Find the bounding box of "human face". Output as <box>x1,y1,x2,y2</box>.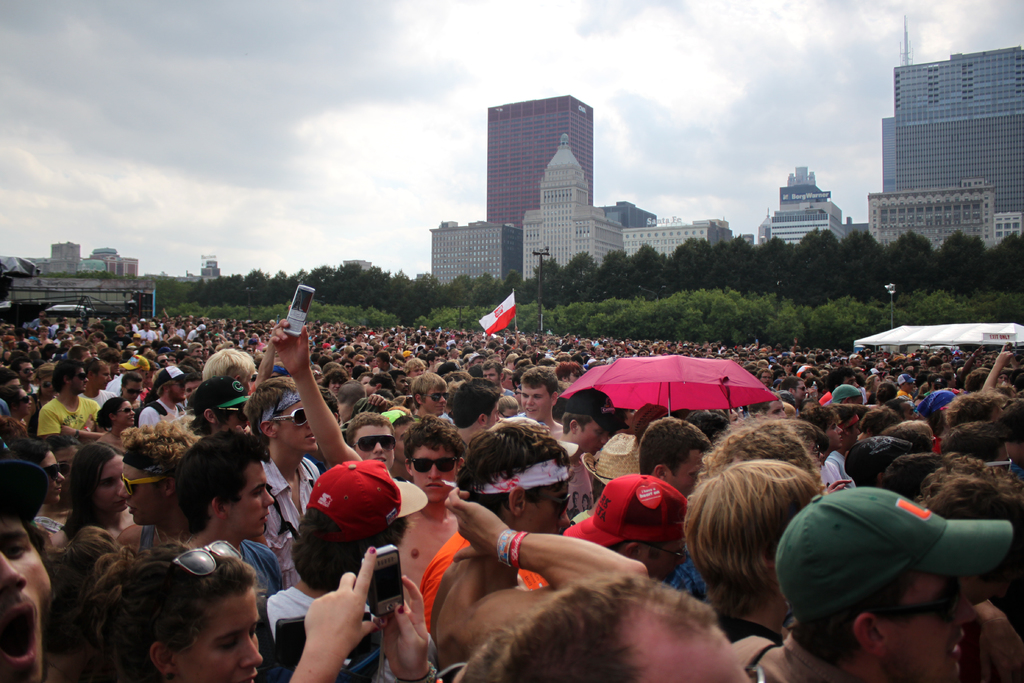
<box>502,372,514,388</box>.
